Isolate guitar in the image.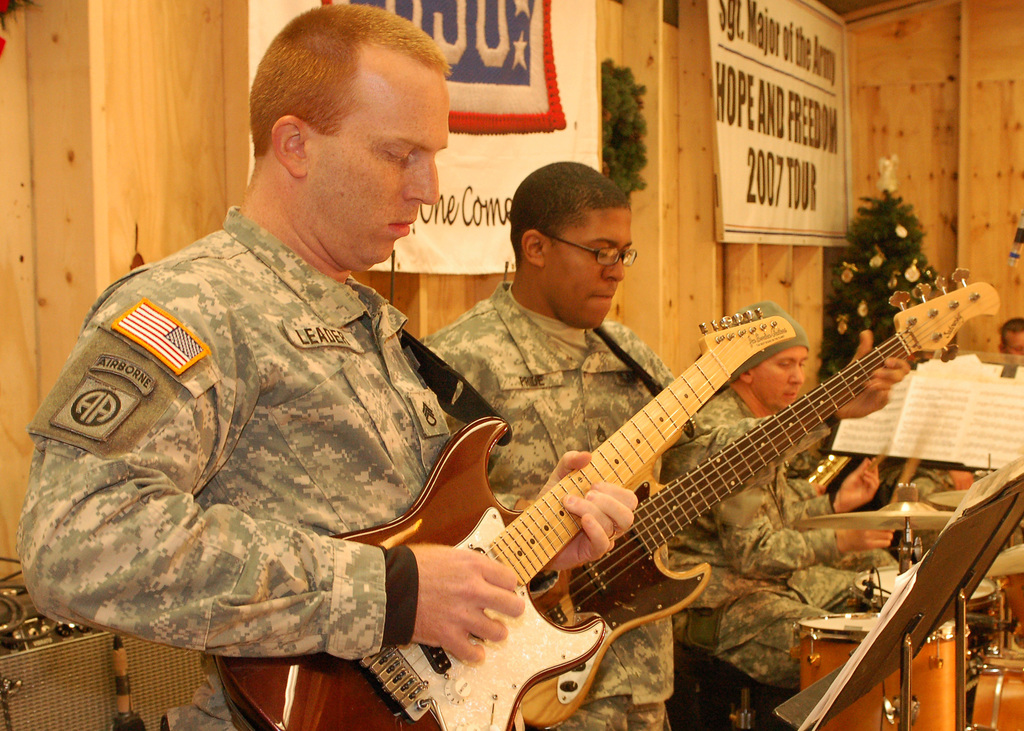
Isolated region: [x1=214, y1=305, x2=795, y2=730].
